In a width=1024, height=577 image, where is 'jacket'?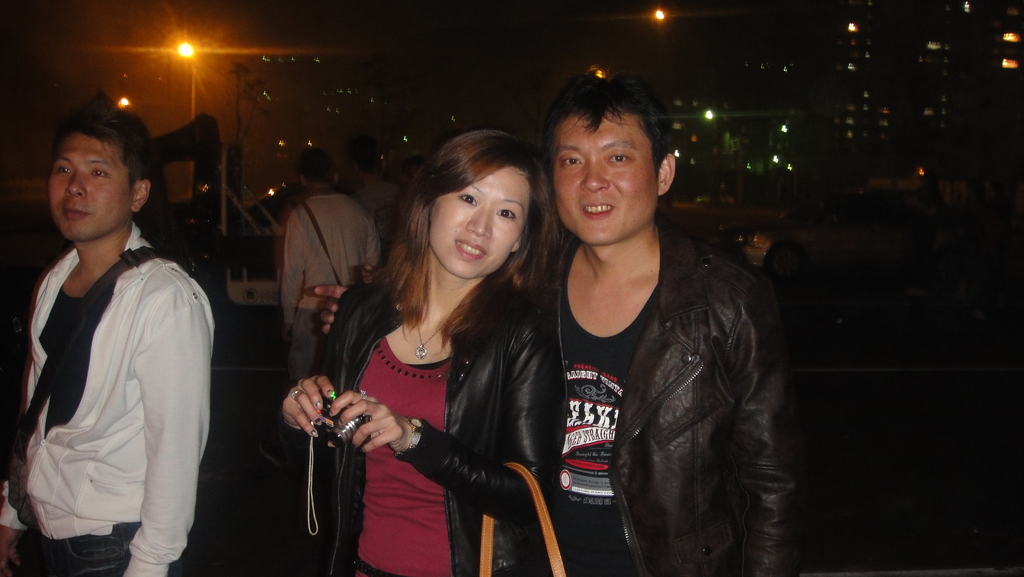
0,216,215,576.
